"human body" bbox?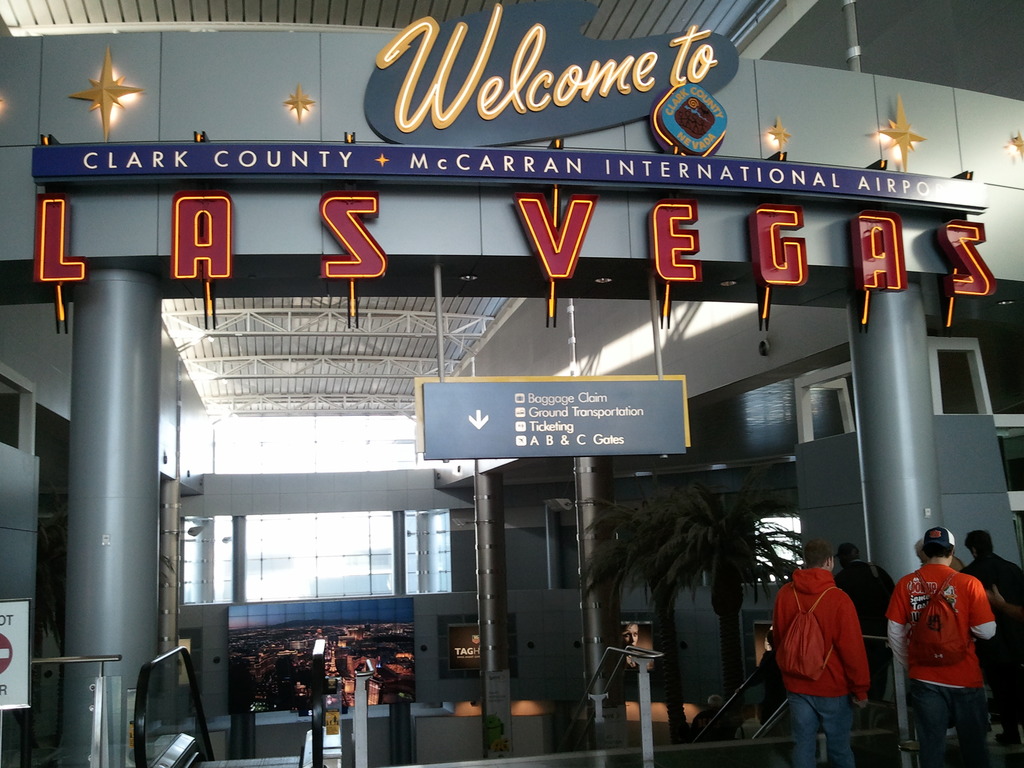
region(753, 648, 788, 730)
